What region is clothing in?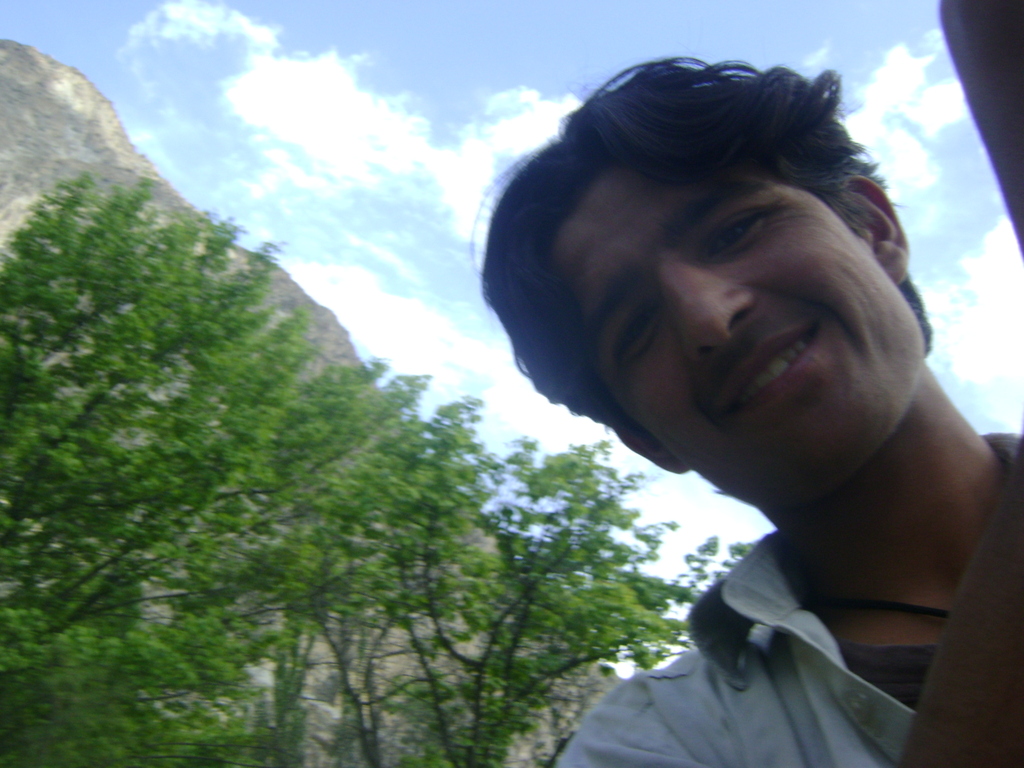
563/369/1012/765.
